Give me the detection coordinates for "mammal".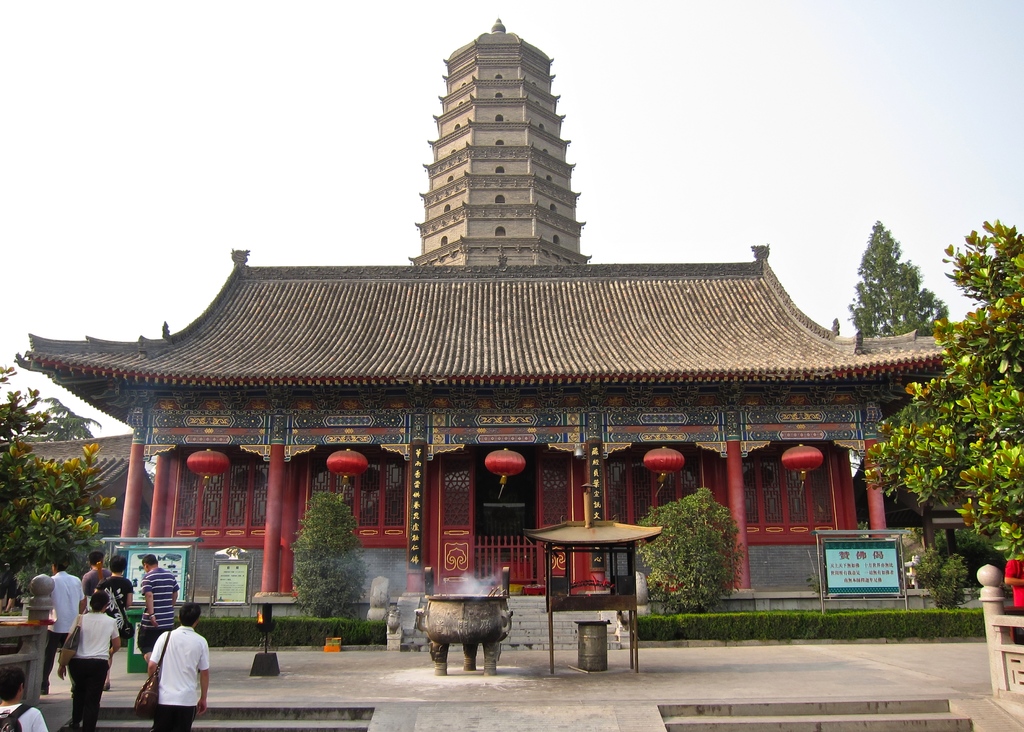
(left=1, top=662, right=52, bottom=731).
